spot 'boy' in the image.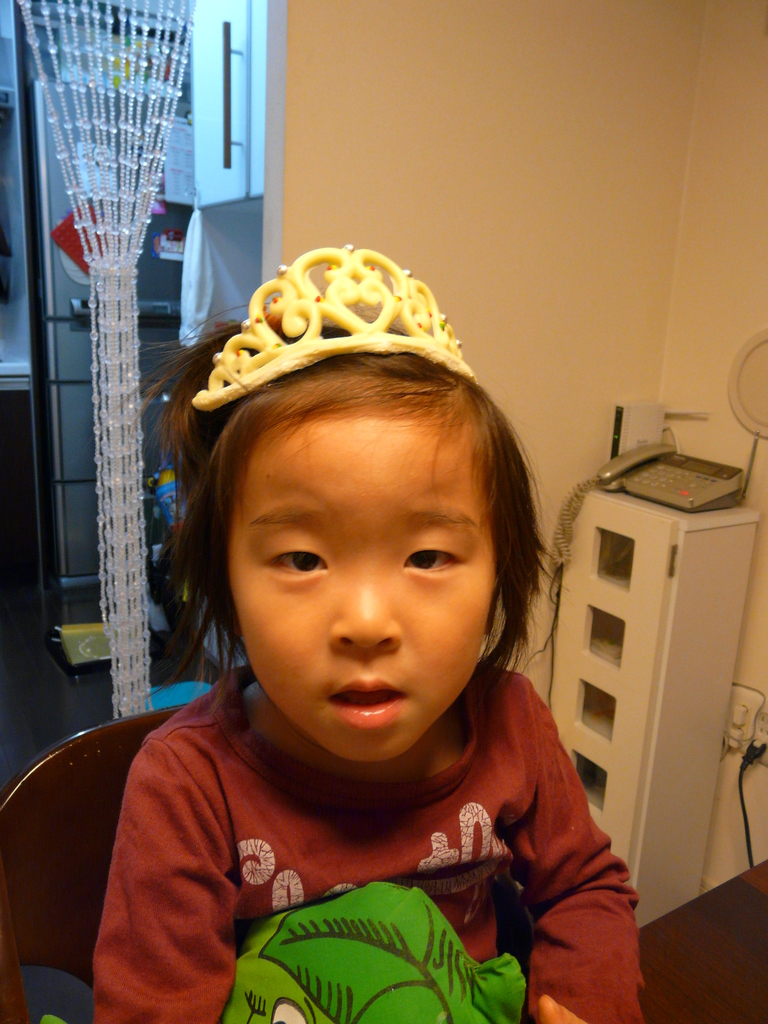
'boy' found at 93, 312, 637, 1023.
